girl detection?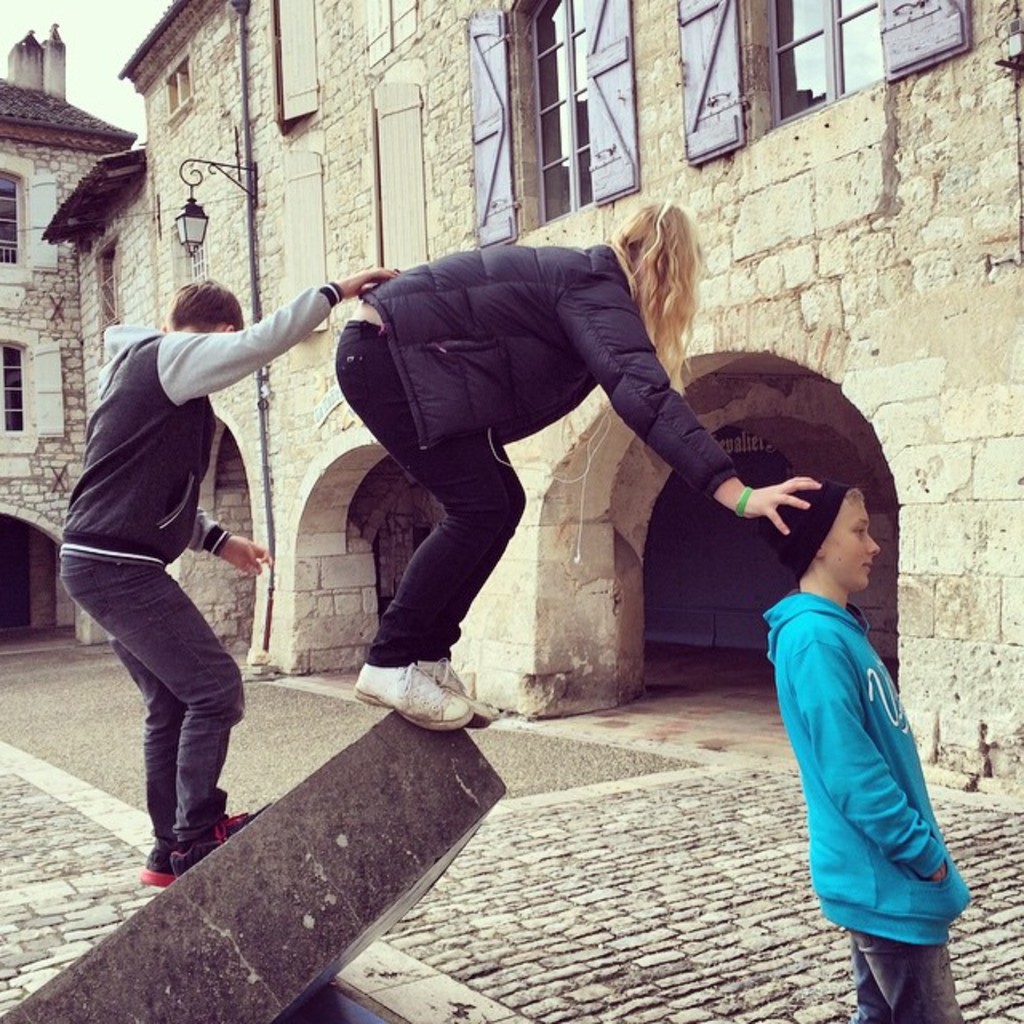
crop(267, 187, 821, 725)
